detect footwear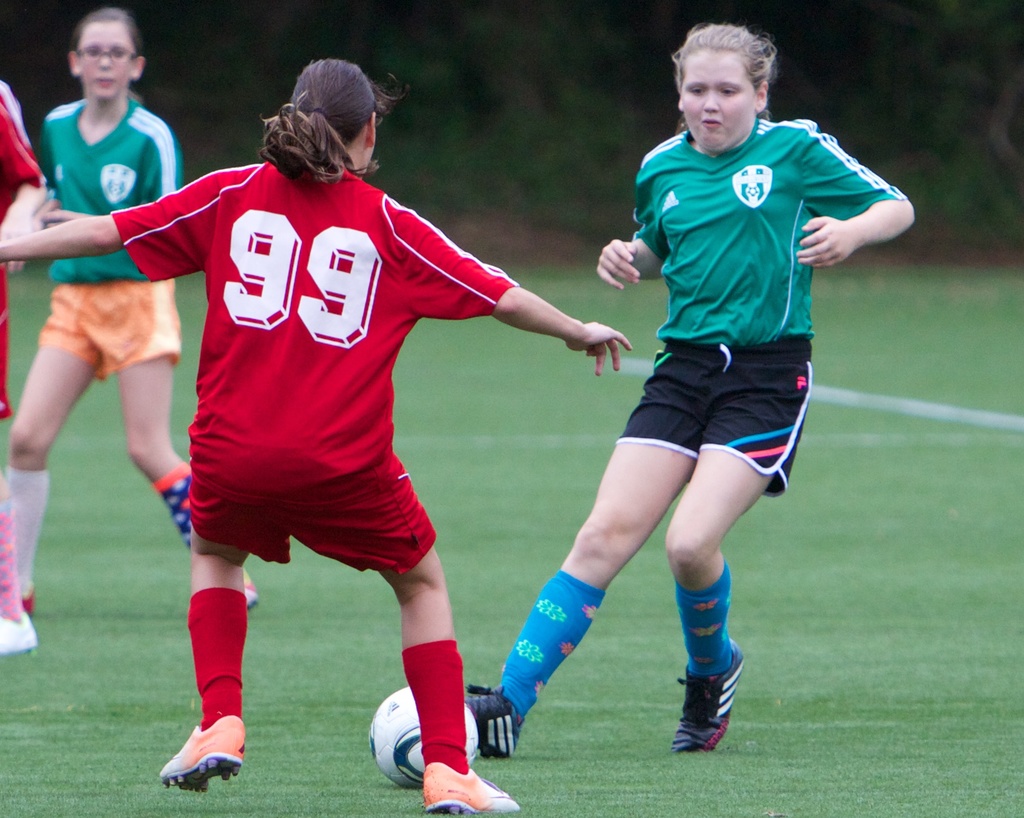
463:678:530:758
